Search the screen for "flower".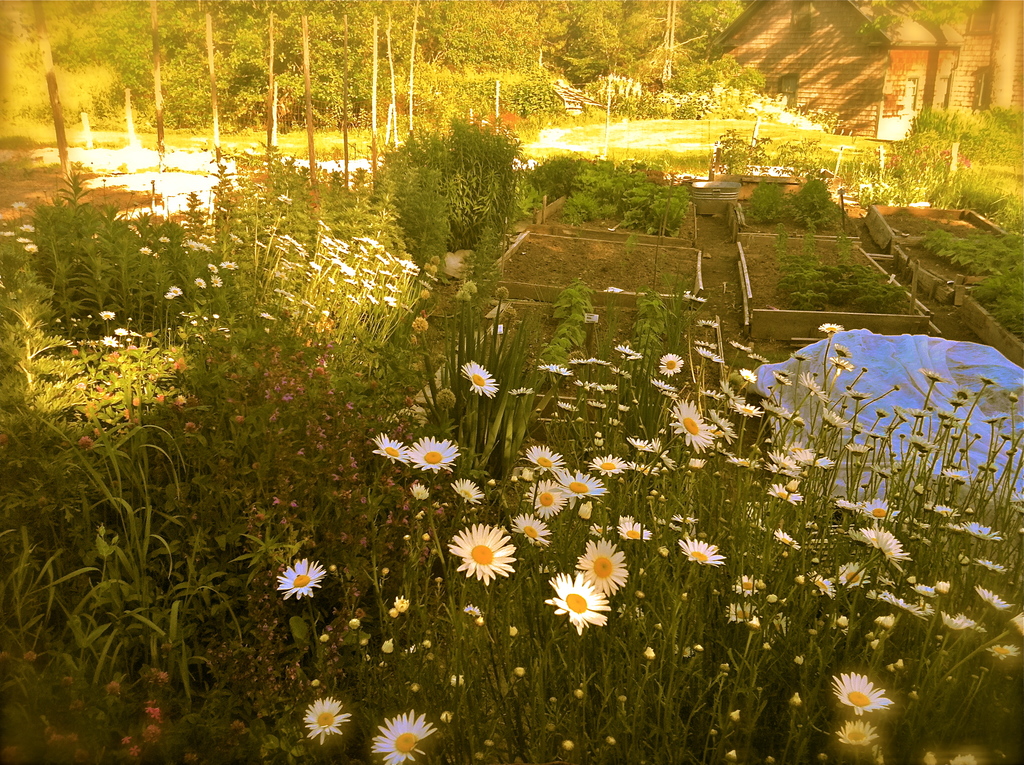
Found at bbox(694, 316, 716, 329).
